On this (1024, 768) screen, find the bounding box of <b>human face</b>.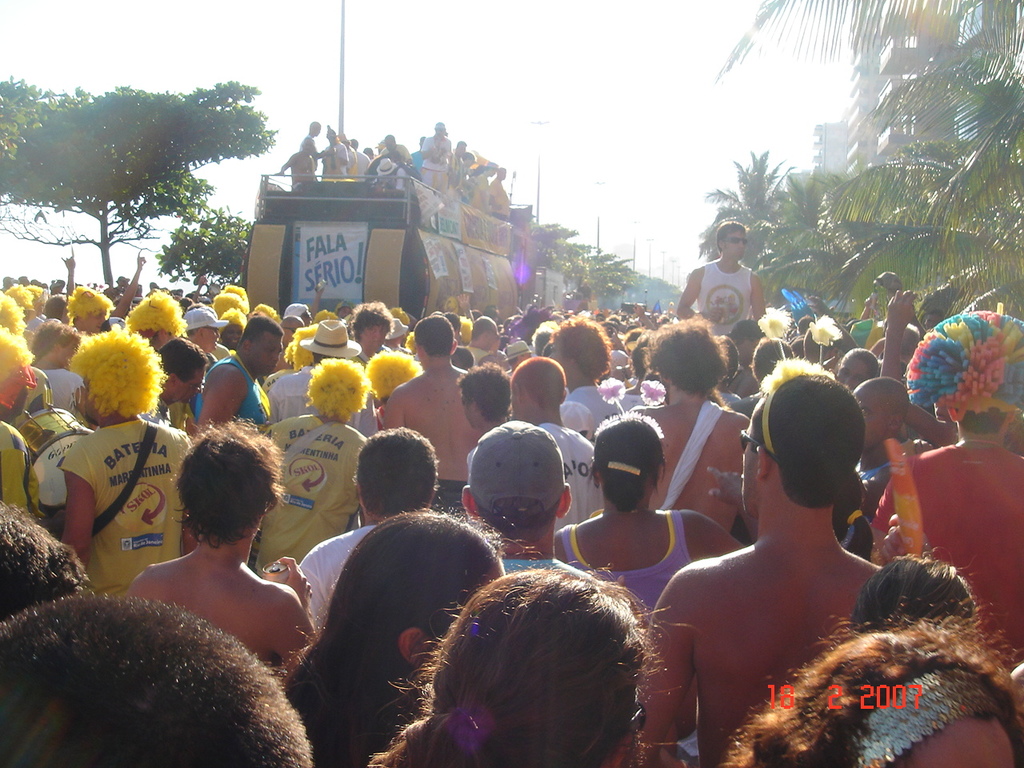
Bounding box: box(203, 326, 220, 353).
